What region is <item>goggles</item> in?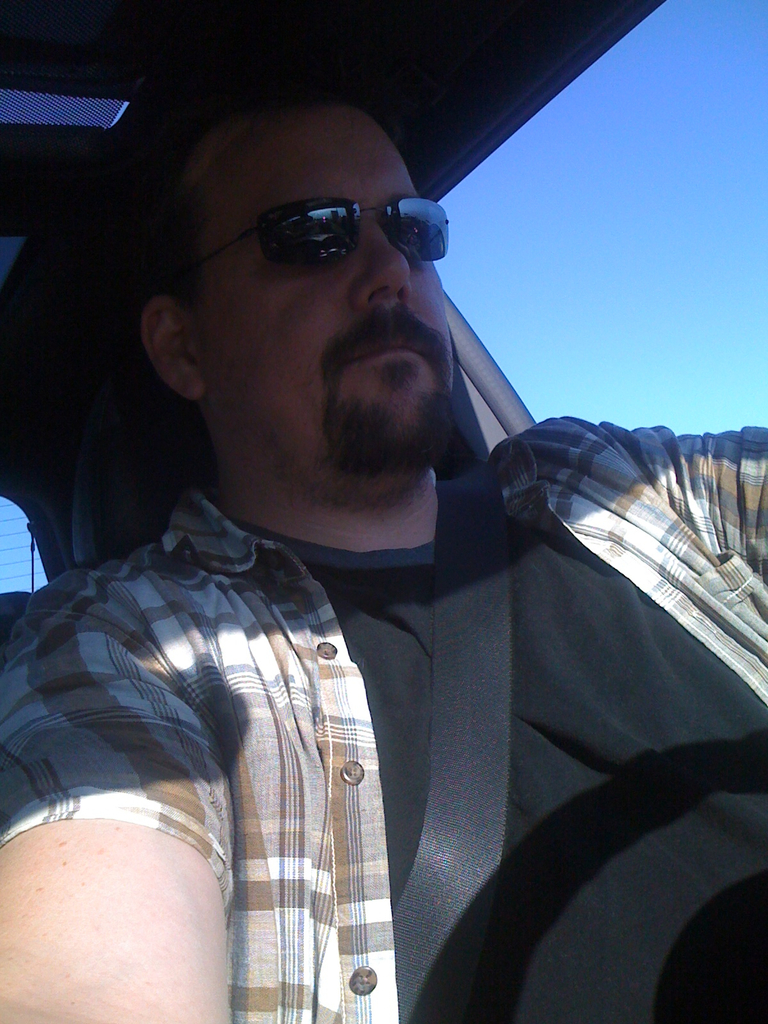
(x1=175, y1=193, x2=451, y2=279).
